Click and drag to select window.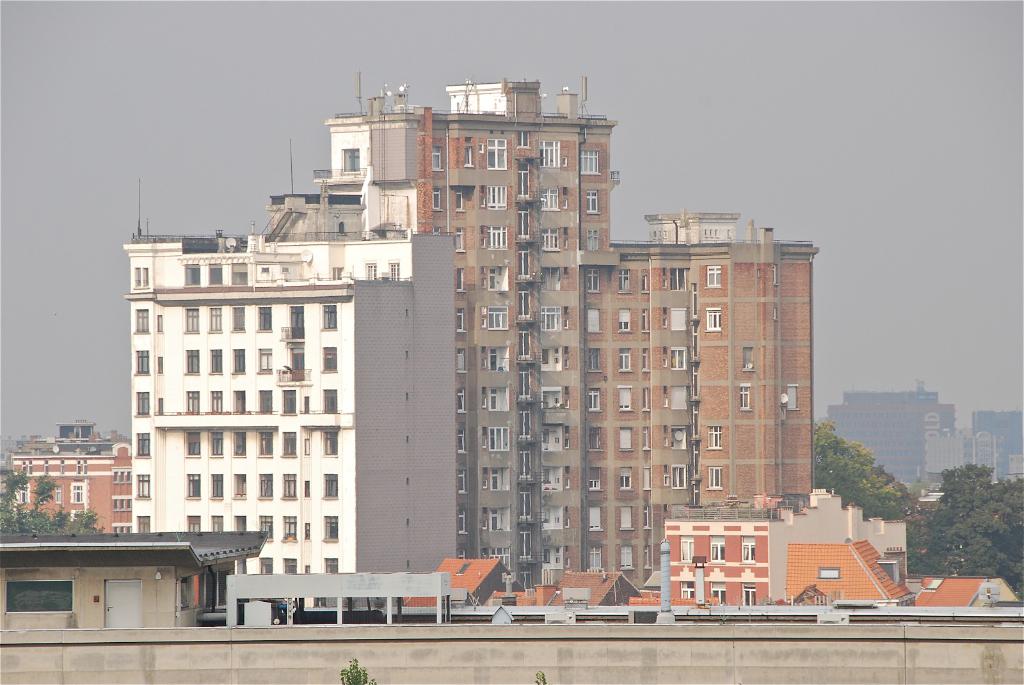
Selection: bbox=[283, 389, 299, 418].
